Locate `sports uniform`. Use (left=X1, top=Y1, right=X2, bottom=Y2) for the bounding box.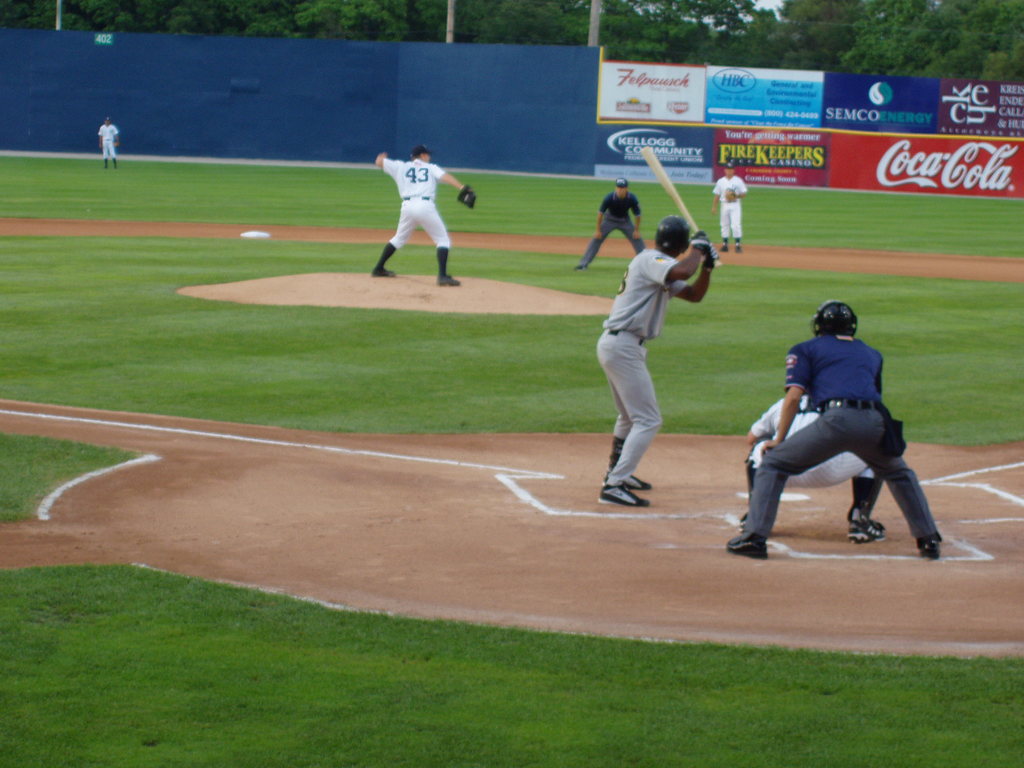
(left=572, top=193, right=646, bottom=257).
